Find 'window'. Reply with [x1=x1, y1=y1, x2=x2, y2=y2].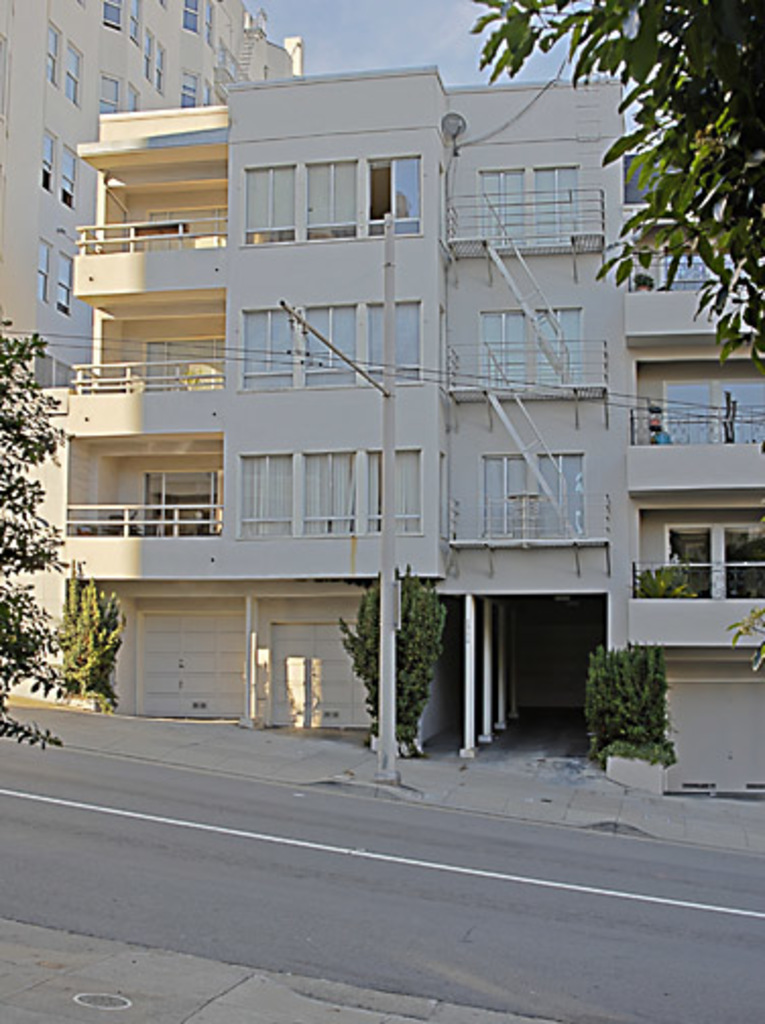
[x1=297, y1=159, x2=358, y2=236].
